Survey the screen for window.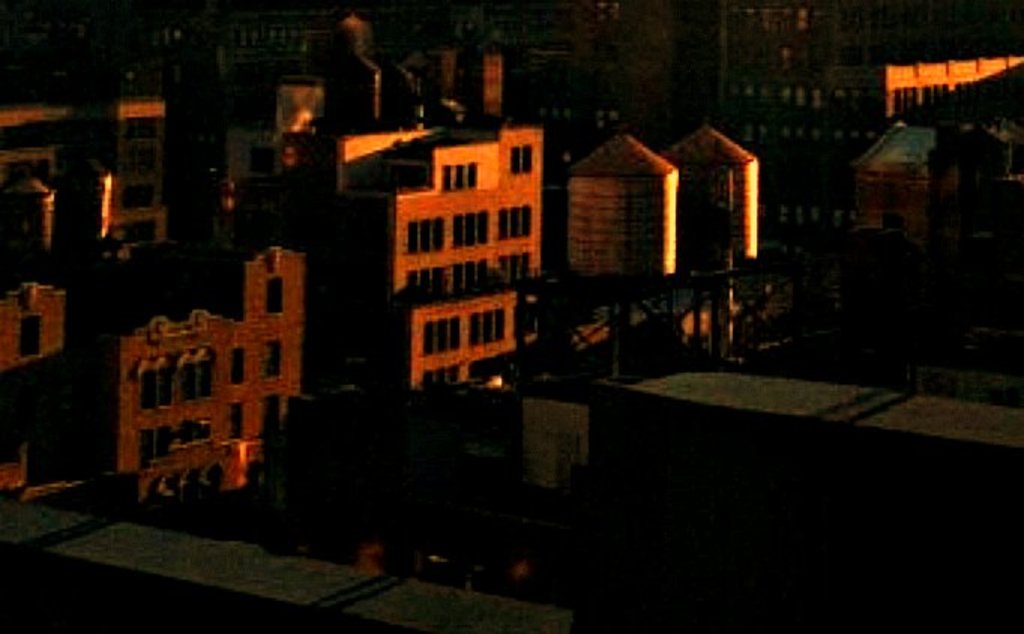
Survey found: region(411, 213, 446, 251).
